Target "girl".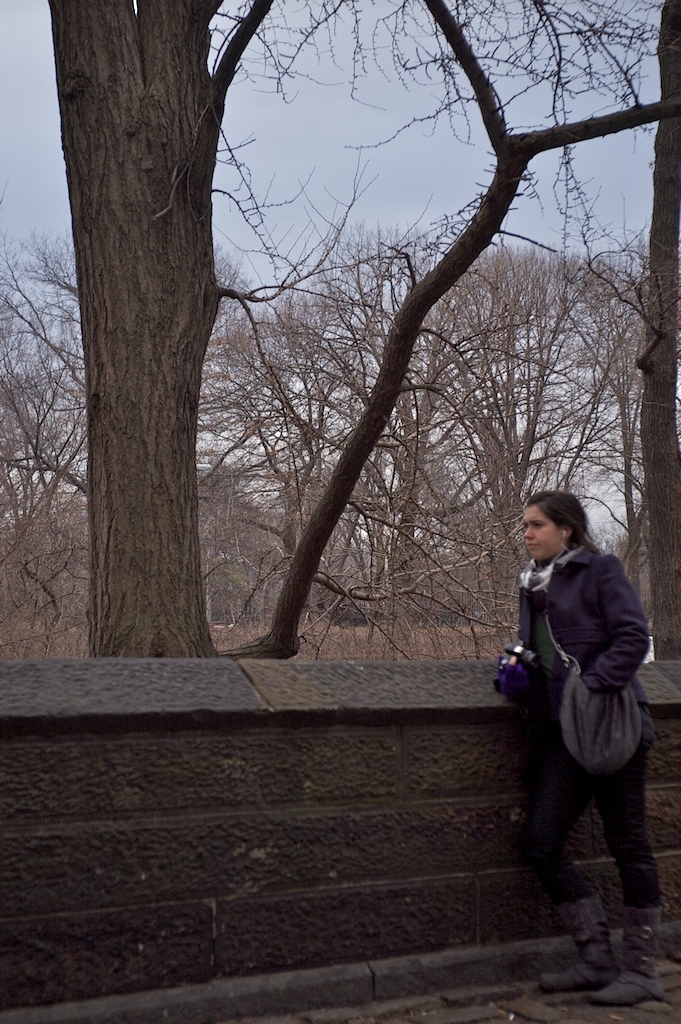
Target region: select_region(516, 489, 669, 1009).
